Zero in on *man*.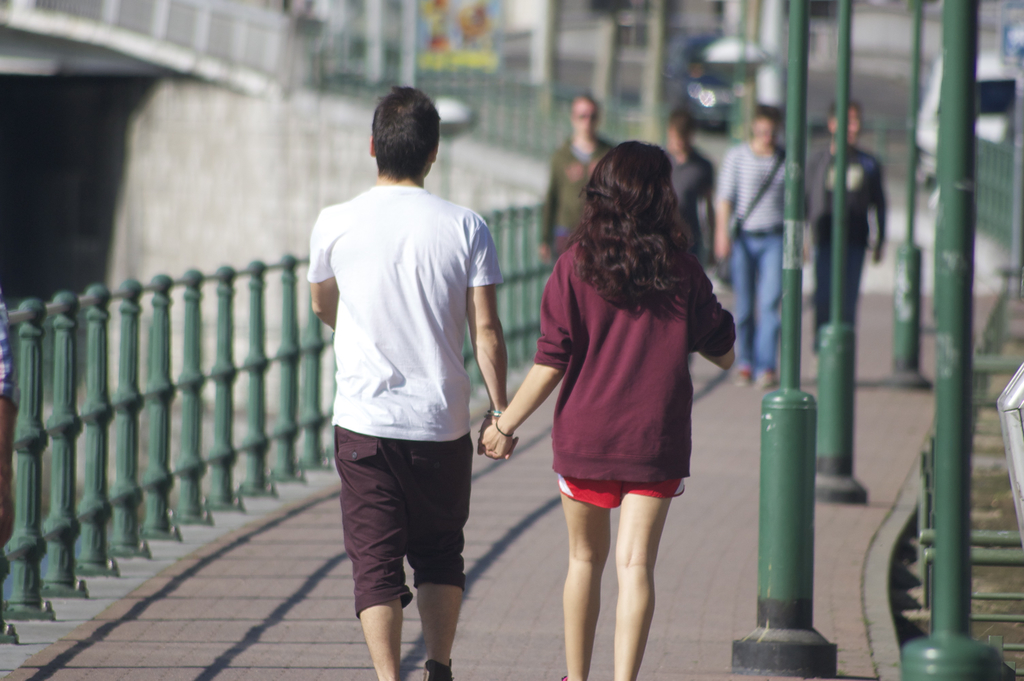
Zeroed in: {"left": 662, "top": 104, "right": 719, "bottom": 261}.
